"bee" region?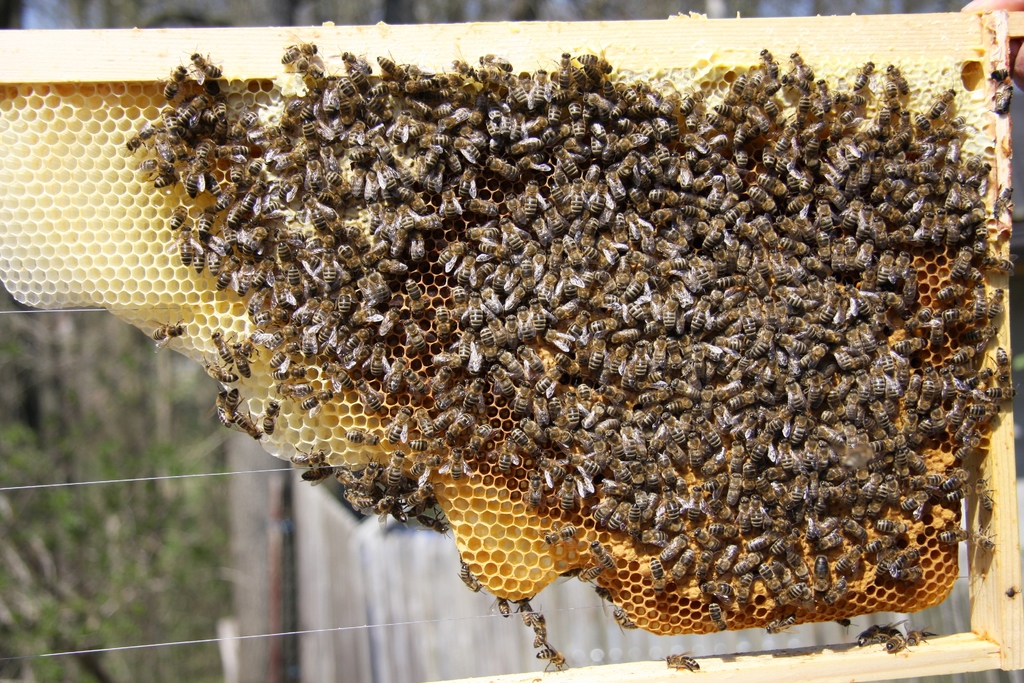
{"left": 818, "top": 202, "right": 830, "bottom": 235}
